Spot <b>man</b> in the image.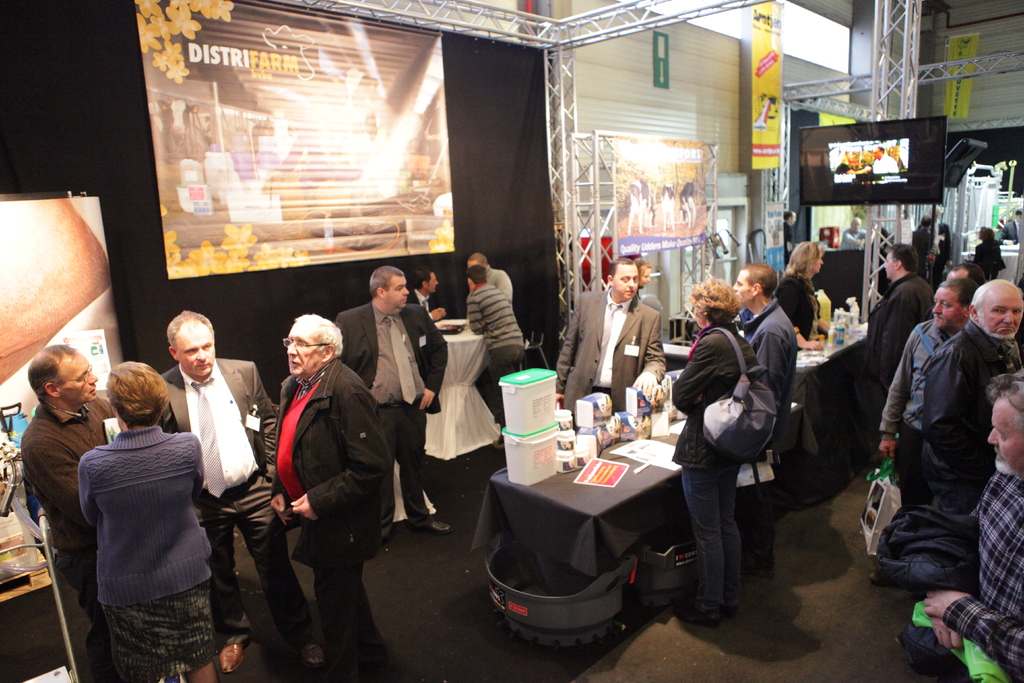
<b>man</b> found at crop(555, 258, 669, 425).
